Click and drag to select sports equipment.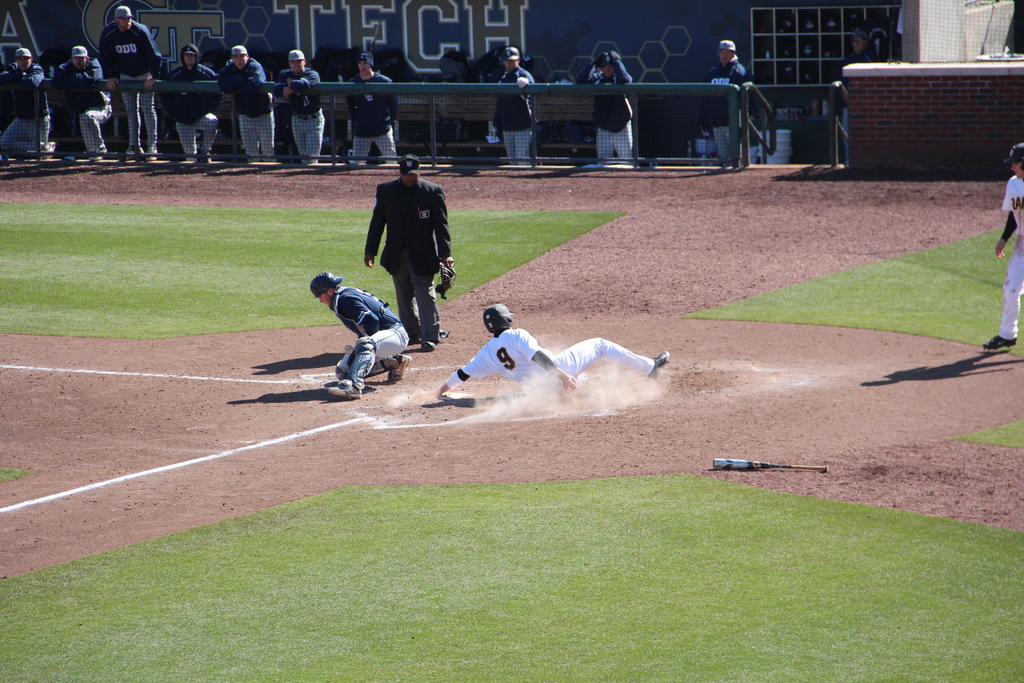
Selection: {"left": 341, "top": 339, "right": 379, "bottom": 390}.
